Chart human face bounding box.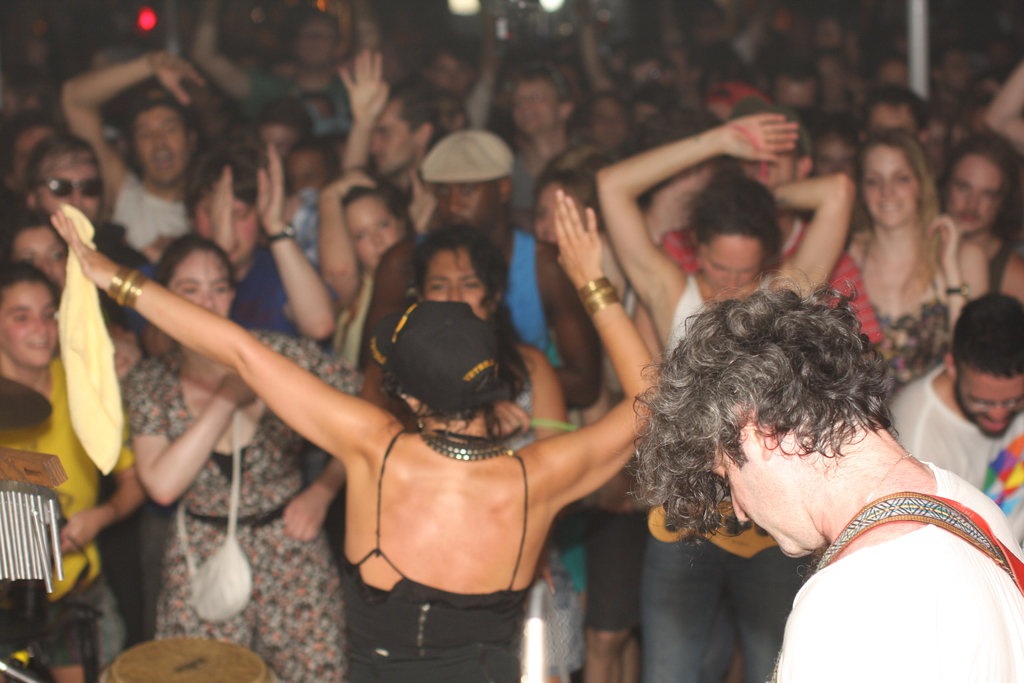
Charted: crop(21, 227, 66, 283).
